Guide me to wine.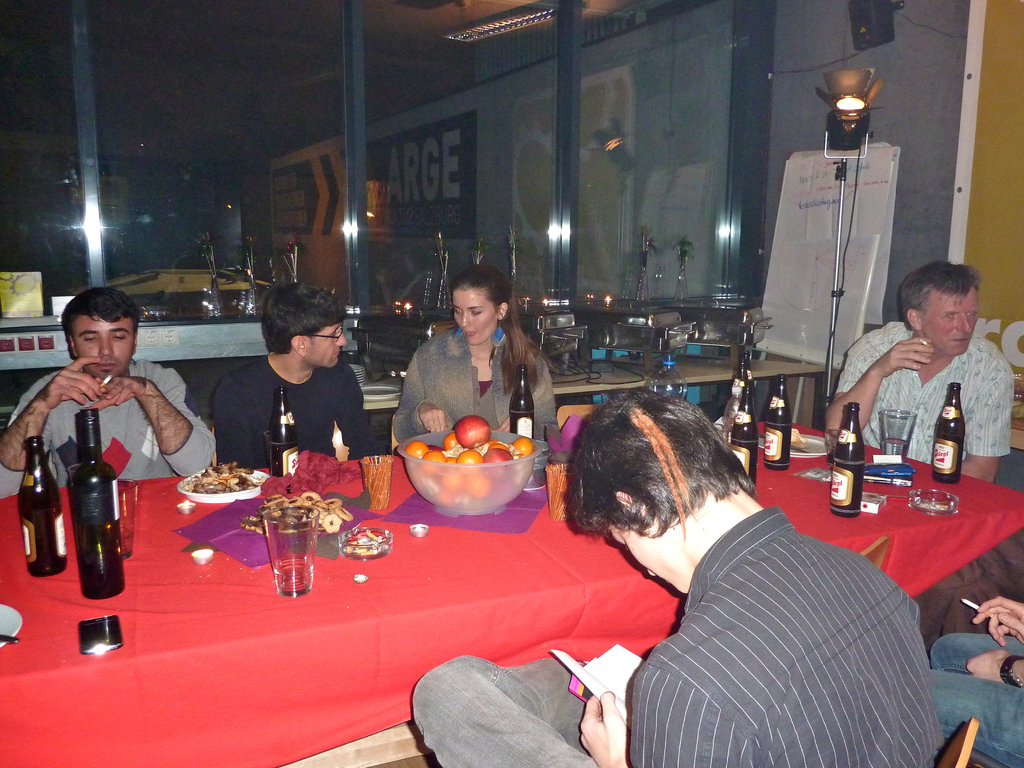
Guidance: <region>72, 408, 126, 598</region>.
